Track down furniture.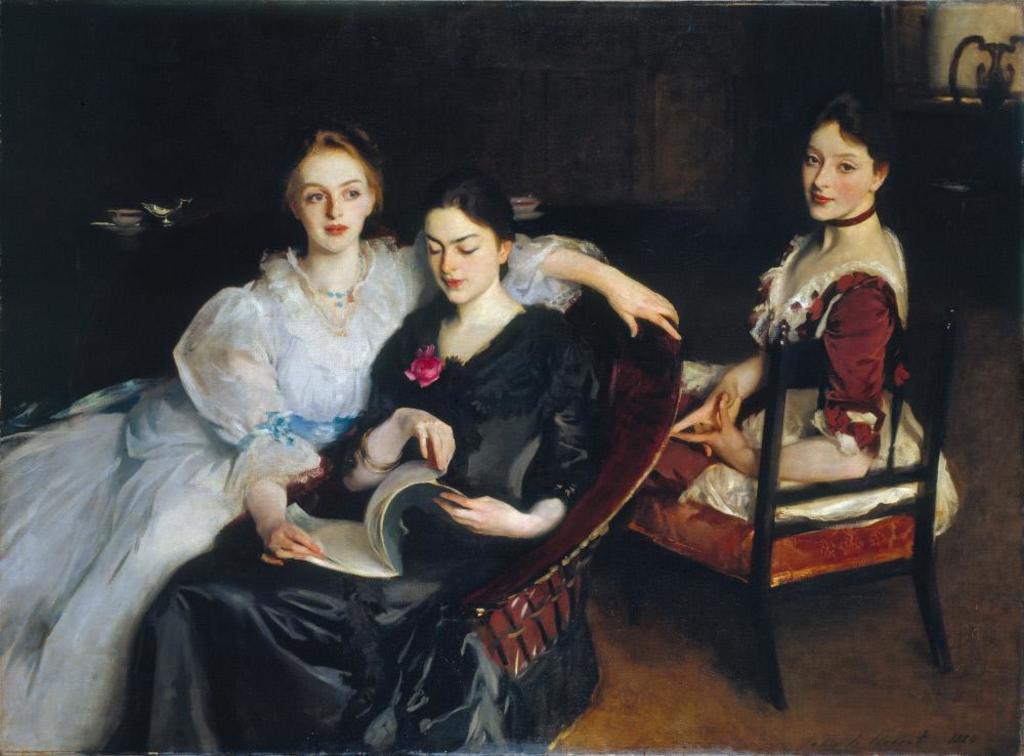
Tracked to pyautogui.locateOnScreen(73, 215, 708, 389).
